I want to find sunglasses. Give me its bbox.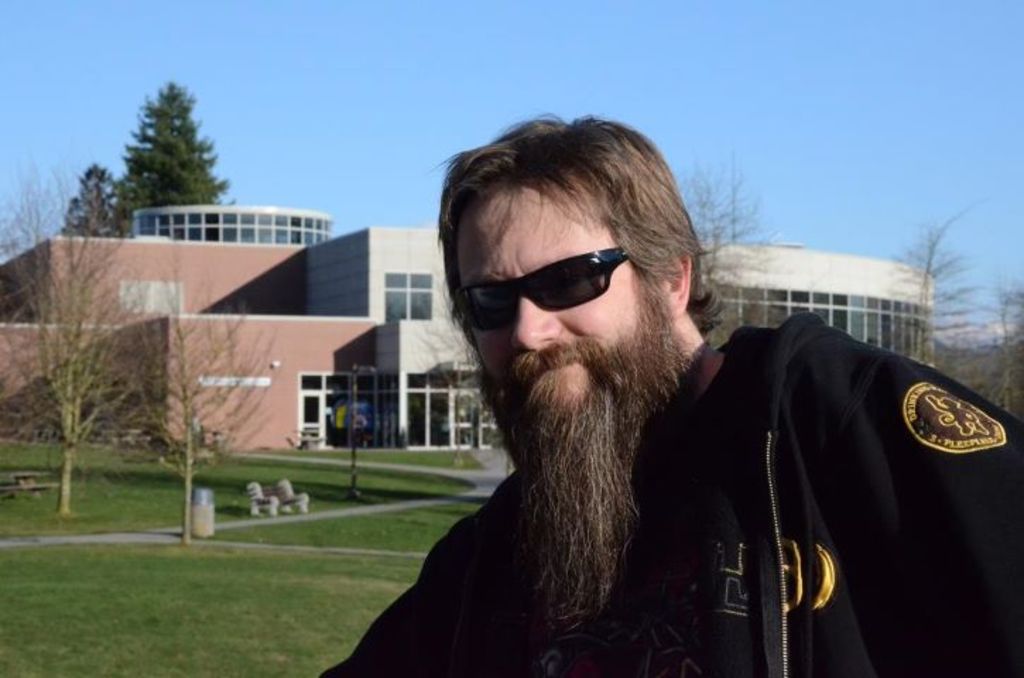
x1=449 y1=239 x2=636 y2=340.
